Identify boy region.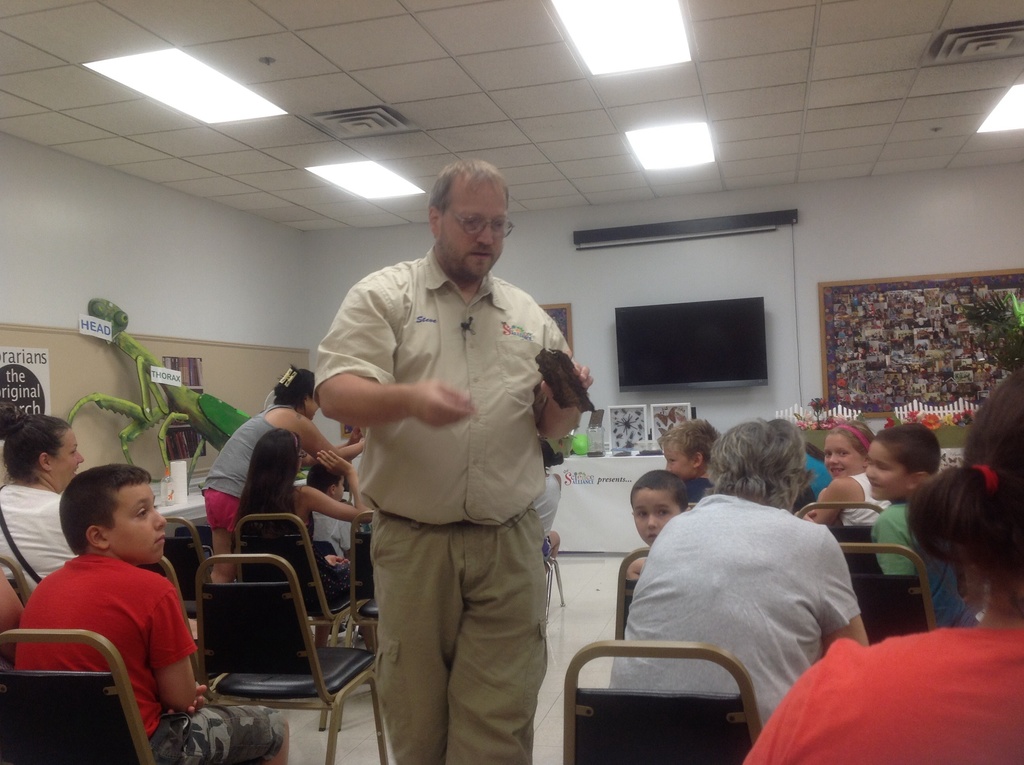
Region: [307, 464, 353, 561].
